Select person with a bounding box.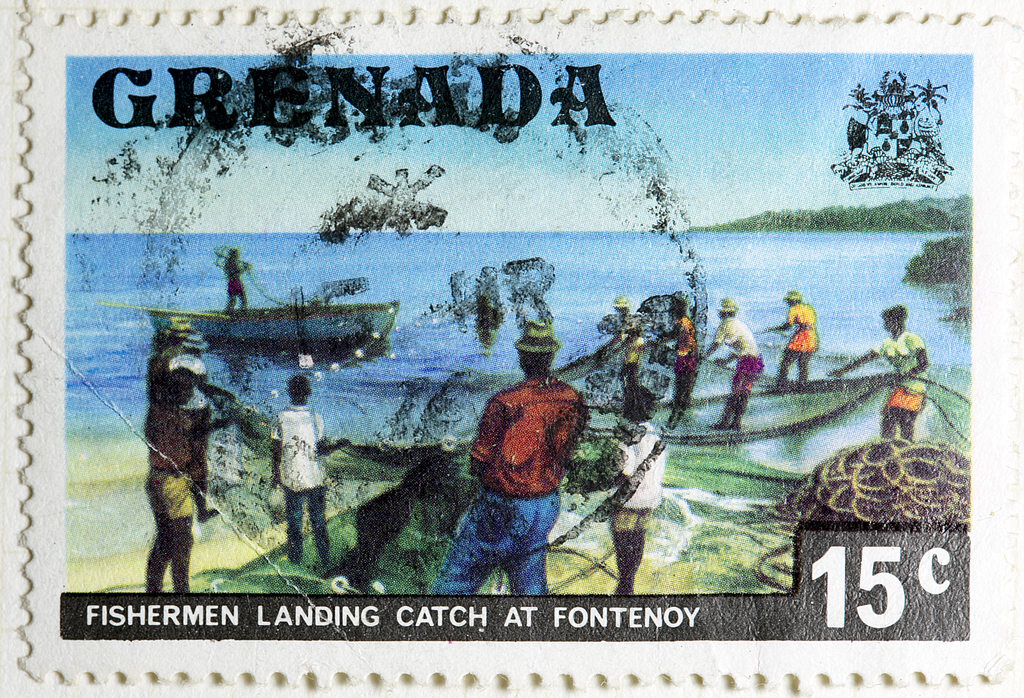
detection(826, 303, 931, 441).
